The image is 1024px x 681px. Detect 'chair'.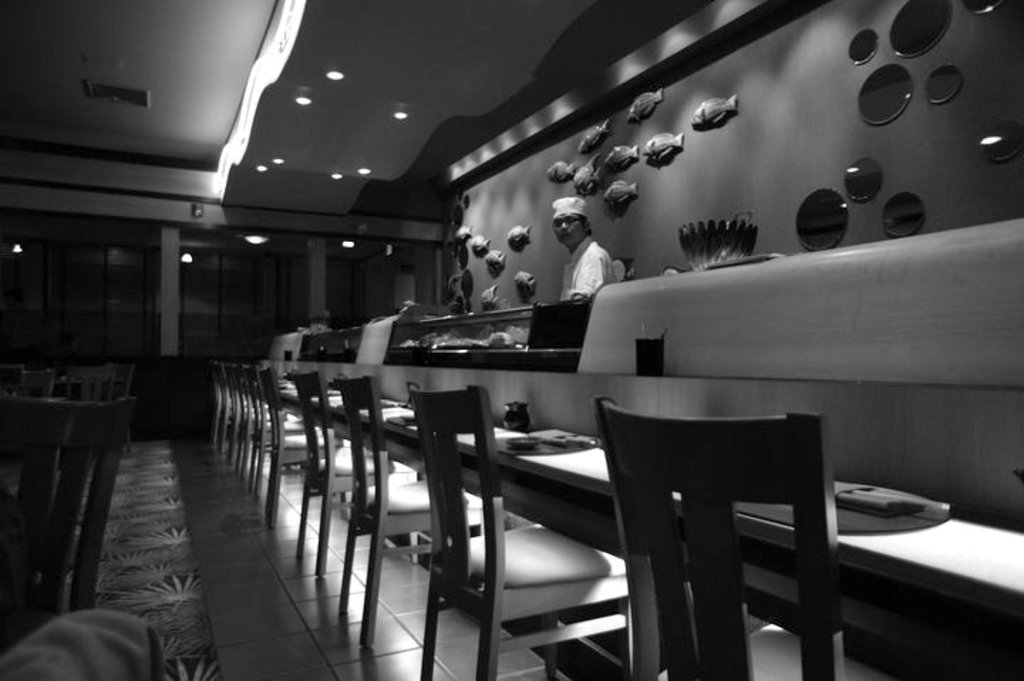
Detection: 431, 411, 649, 680.
